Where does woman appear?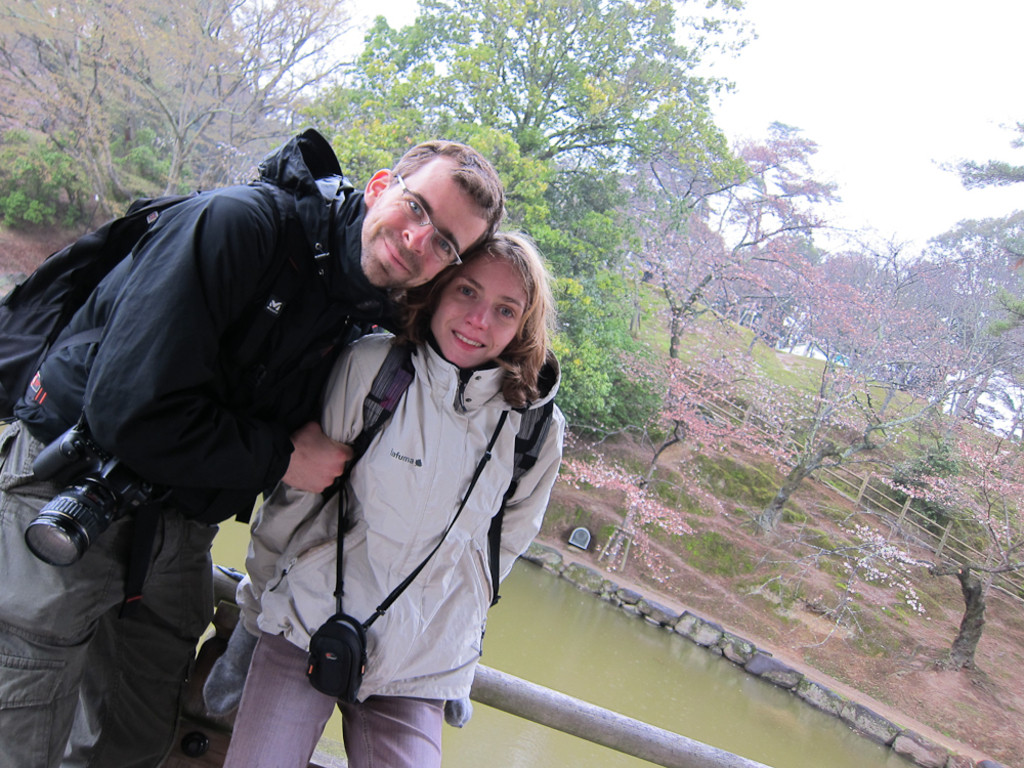
Appears at pyautogui.locateOnScreen(188, 147, 545, 767).
